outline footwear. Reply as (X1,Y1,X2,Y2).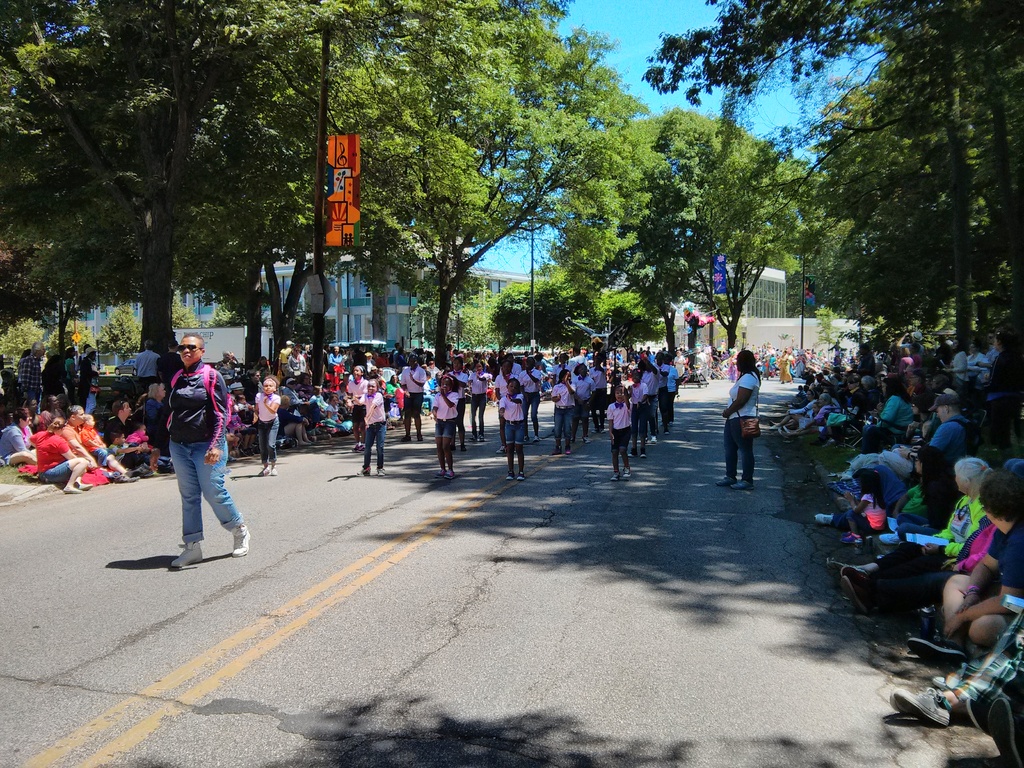
(883,684,938,713).
